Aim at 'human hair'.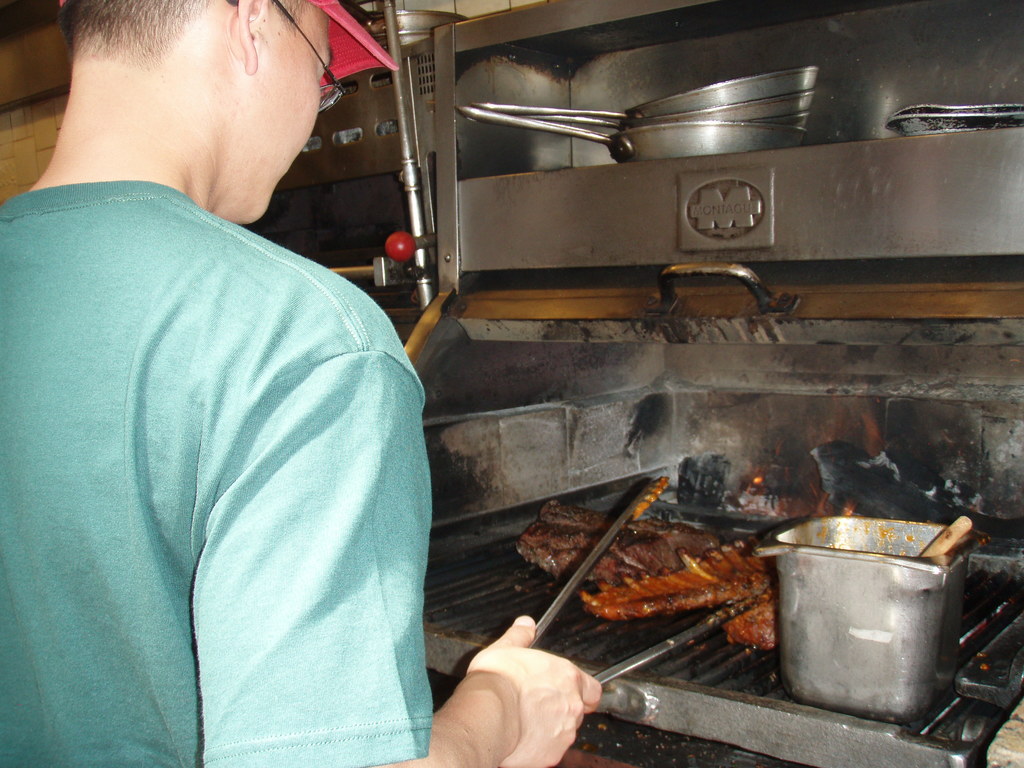
Aimed at bbox=(51, 0, 307, 74).
